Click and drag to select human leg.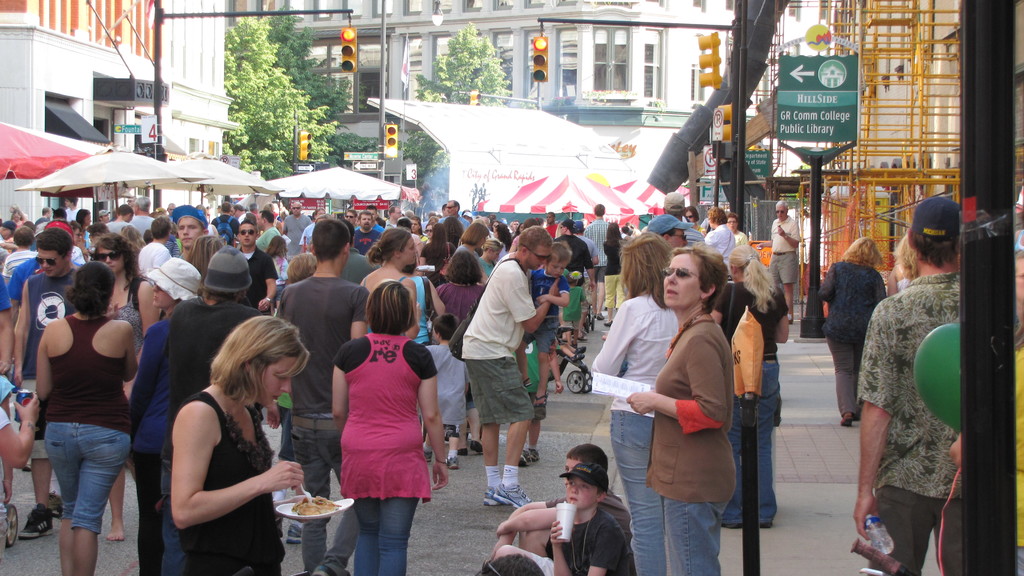
Selection: bbox(329, 439, 362, 573).
